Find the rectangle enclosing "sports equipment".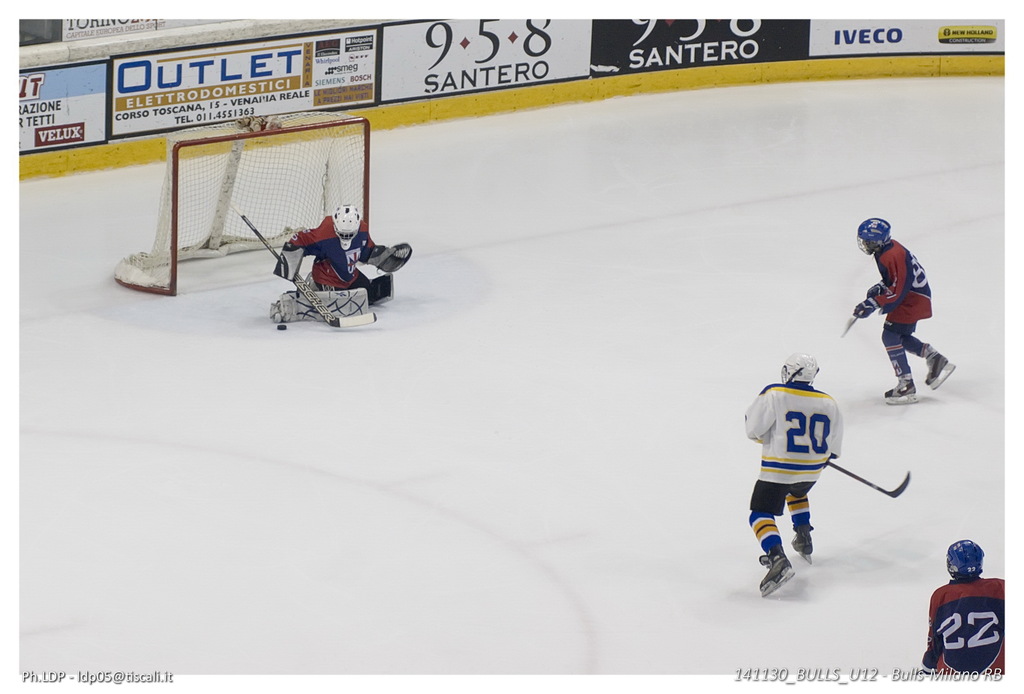
region(884, 376, 920, 411).
